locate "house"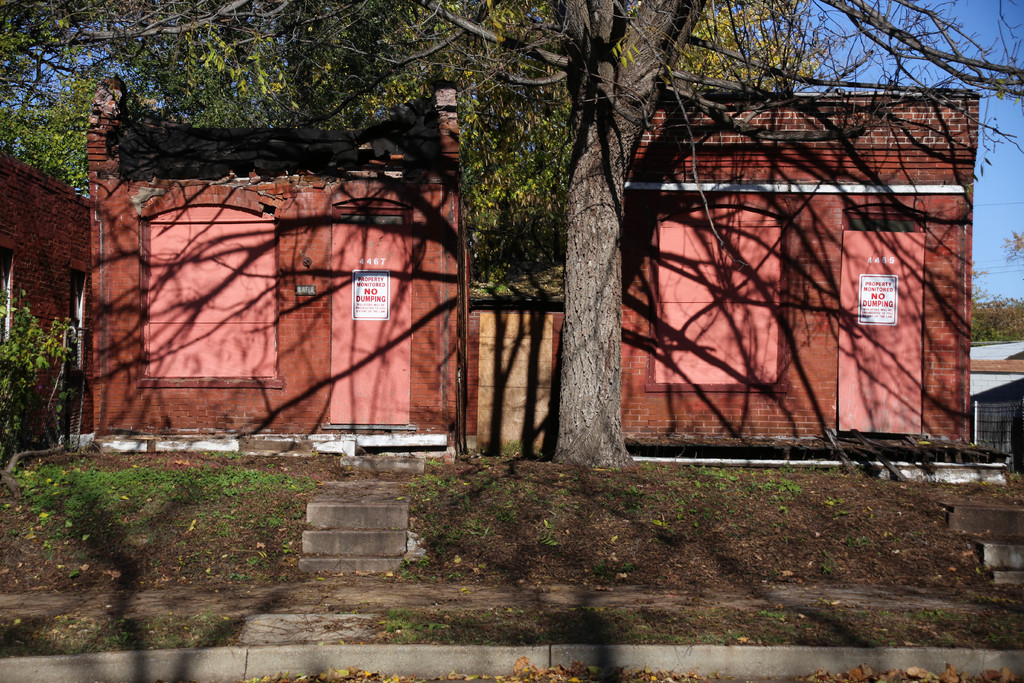
(x1=88, y1=29, x2=876, y2=460)
